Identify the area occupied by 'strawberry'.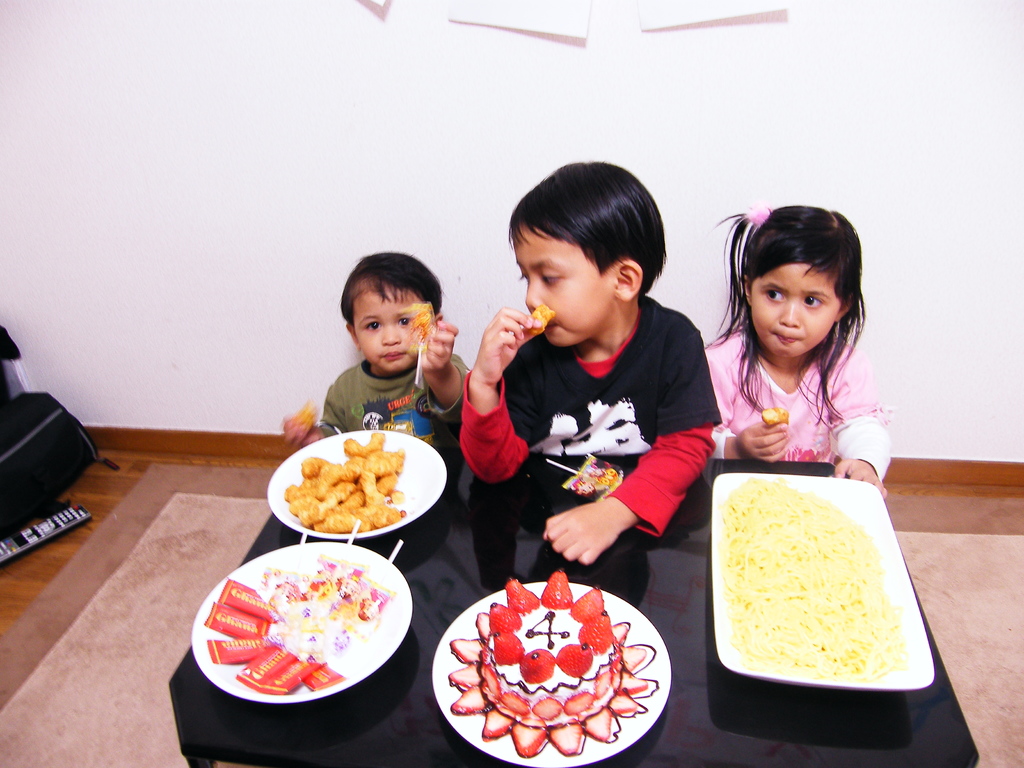
Area: (left=547, top=718, right=583, bottom=755).
